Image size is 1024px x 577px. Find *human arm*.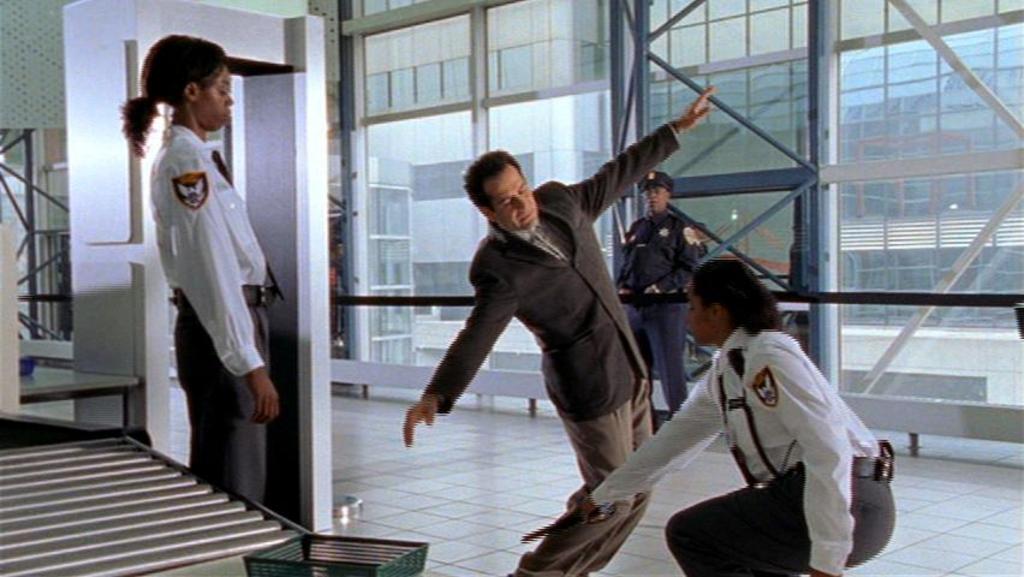
box=[568, 81, 719, 221].
